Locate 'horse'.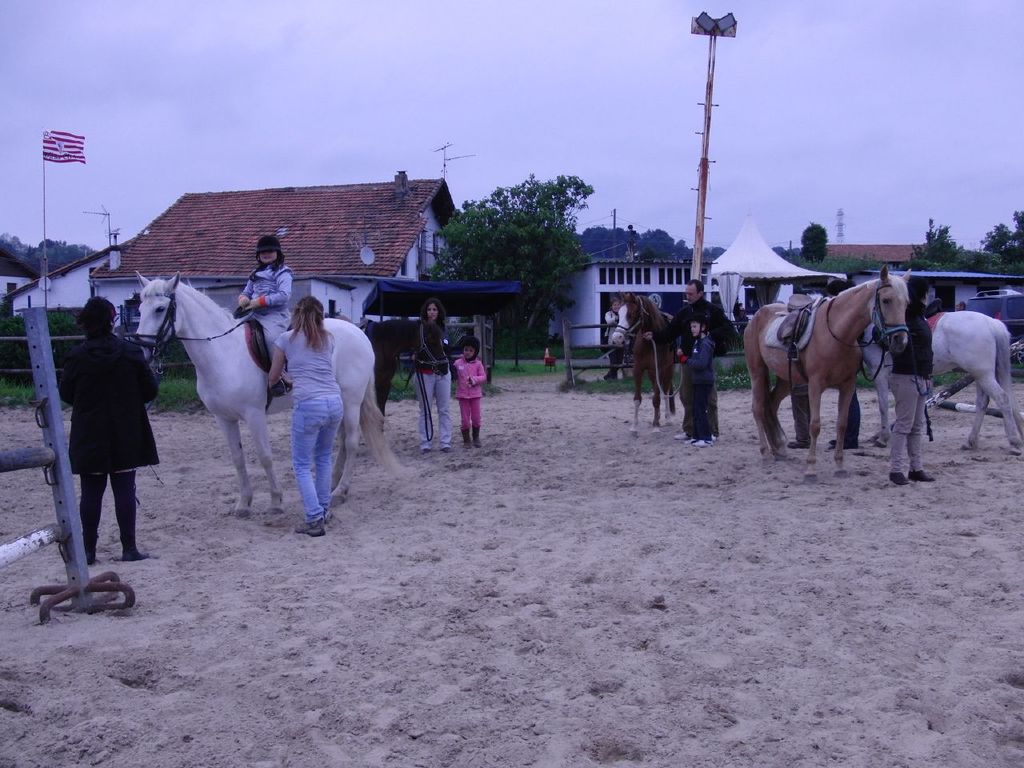
Bounding box: bbox(606, 287, 681, 434).
